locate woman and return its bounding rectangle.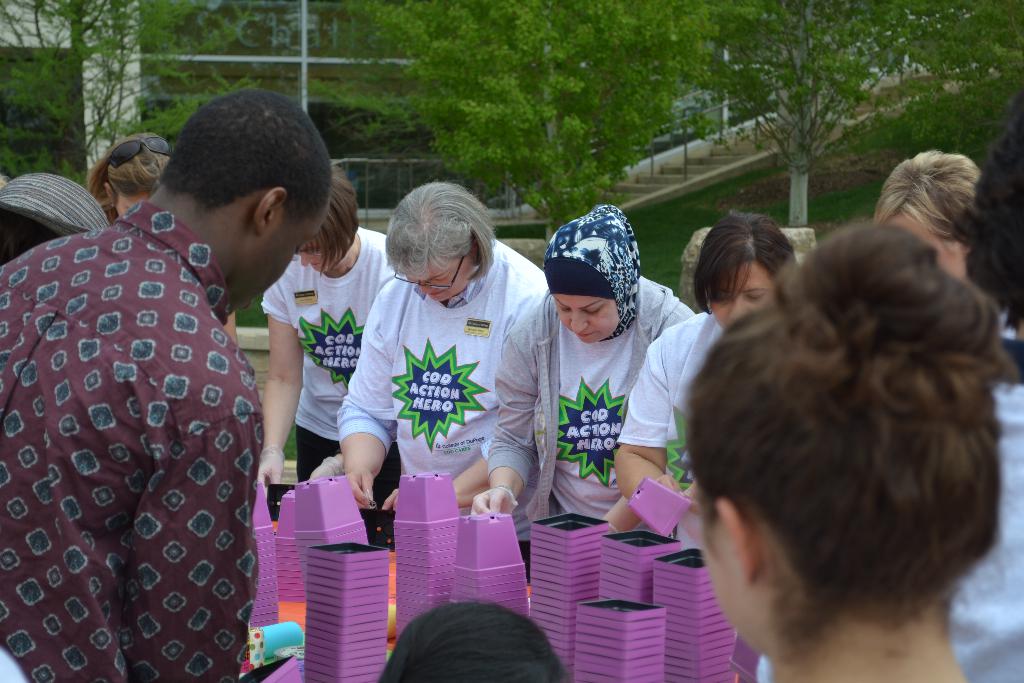
[684, 220, 1014, 682].
